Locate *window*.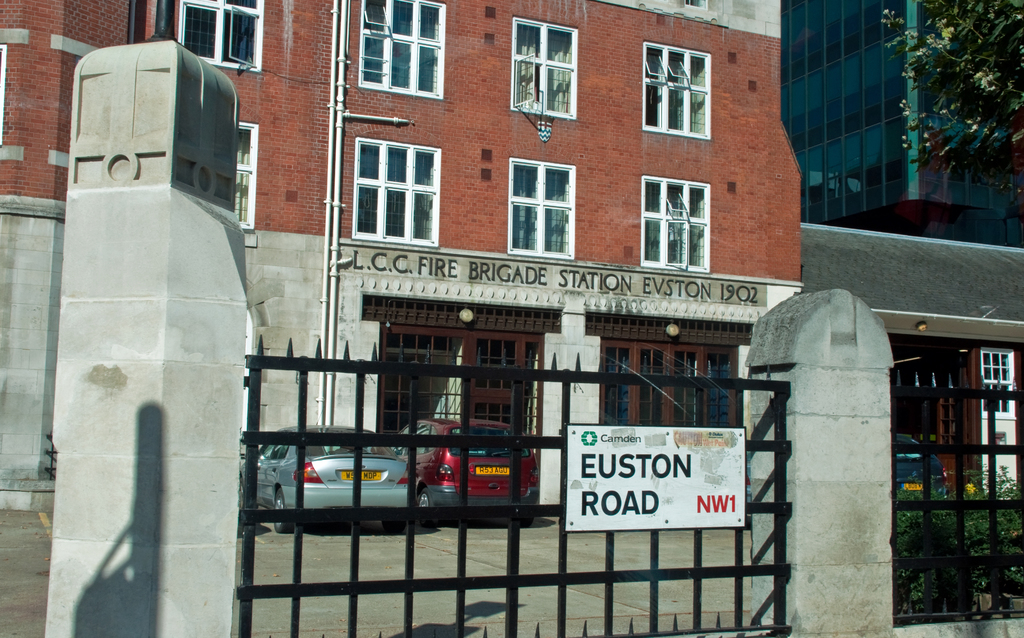
Bounding box: <box>472,341,521,431</box>.
